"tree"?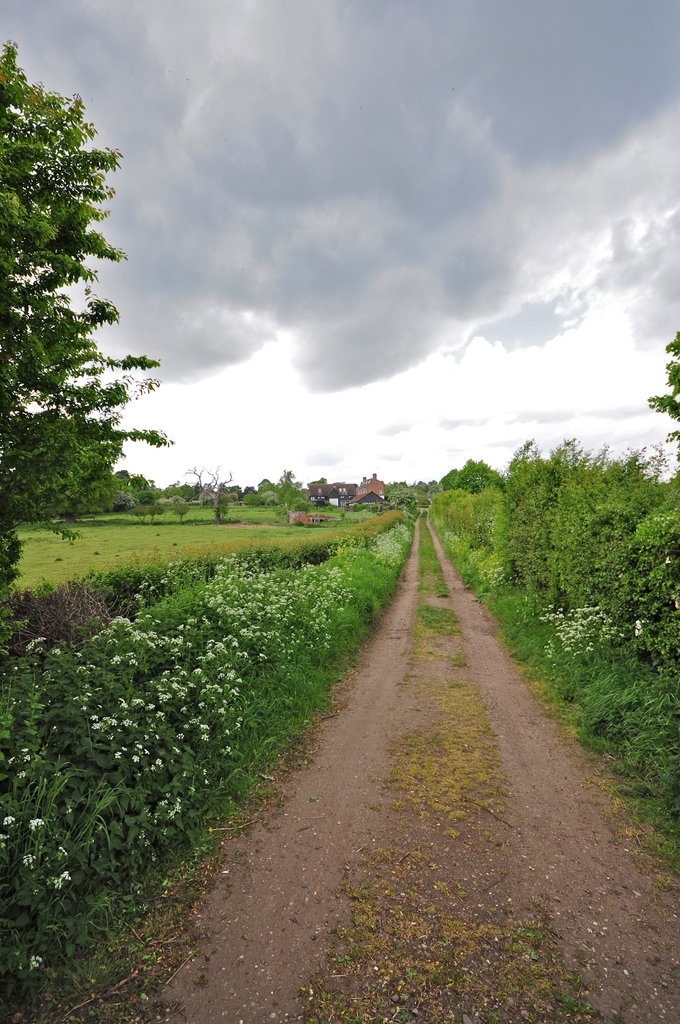
278:468:301:511
